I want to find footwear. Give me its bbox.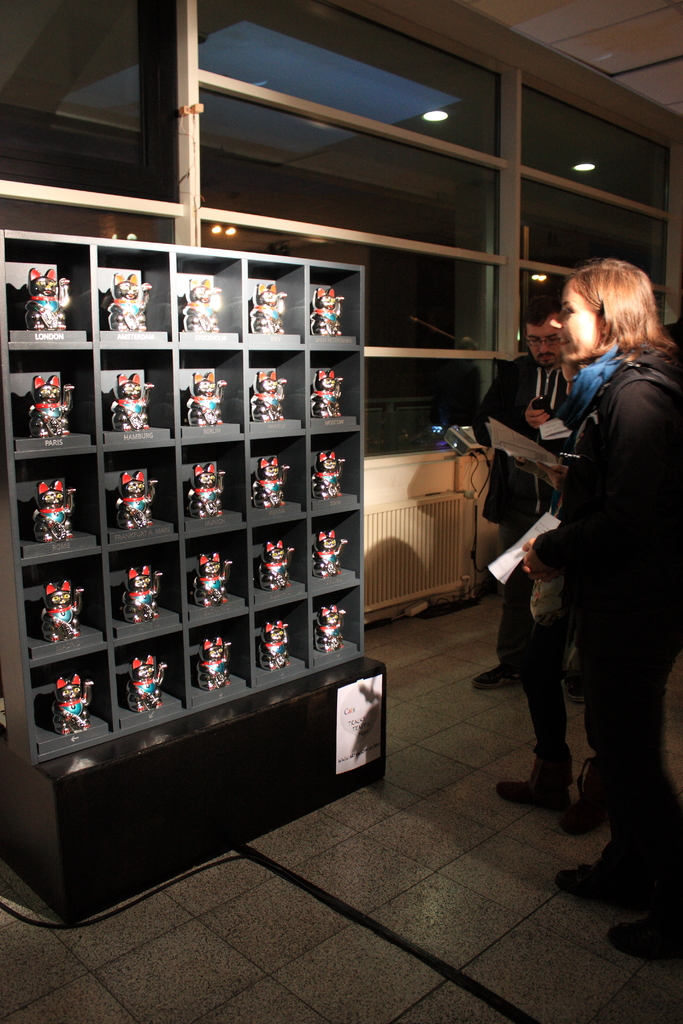
Rect(563, 669, 589, 705).
